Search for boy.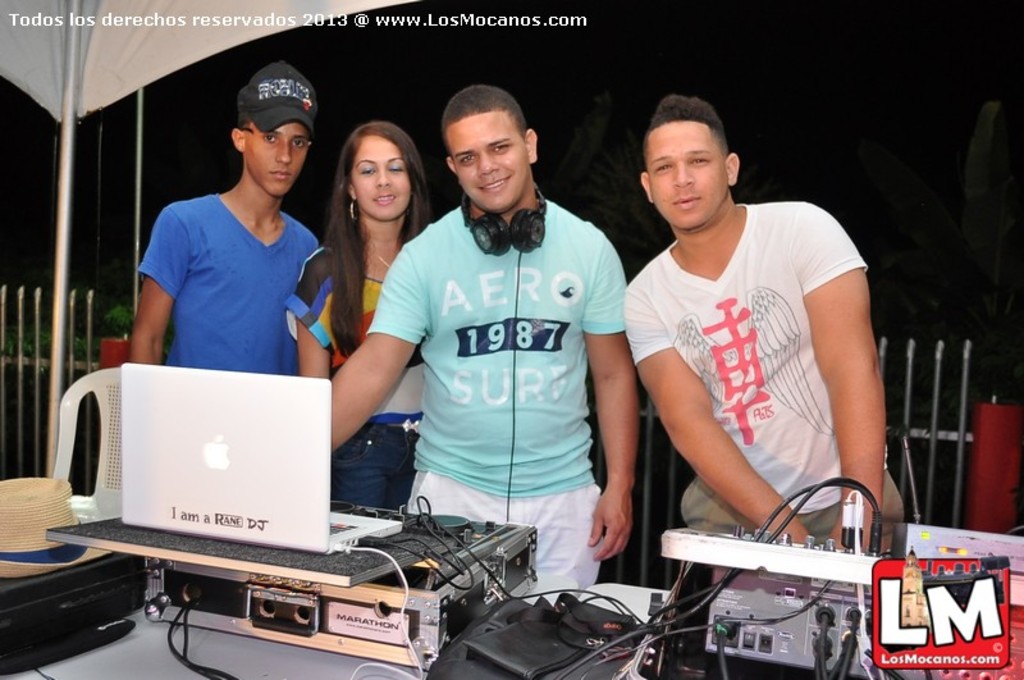
Found at [125,58,329,376].
